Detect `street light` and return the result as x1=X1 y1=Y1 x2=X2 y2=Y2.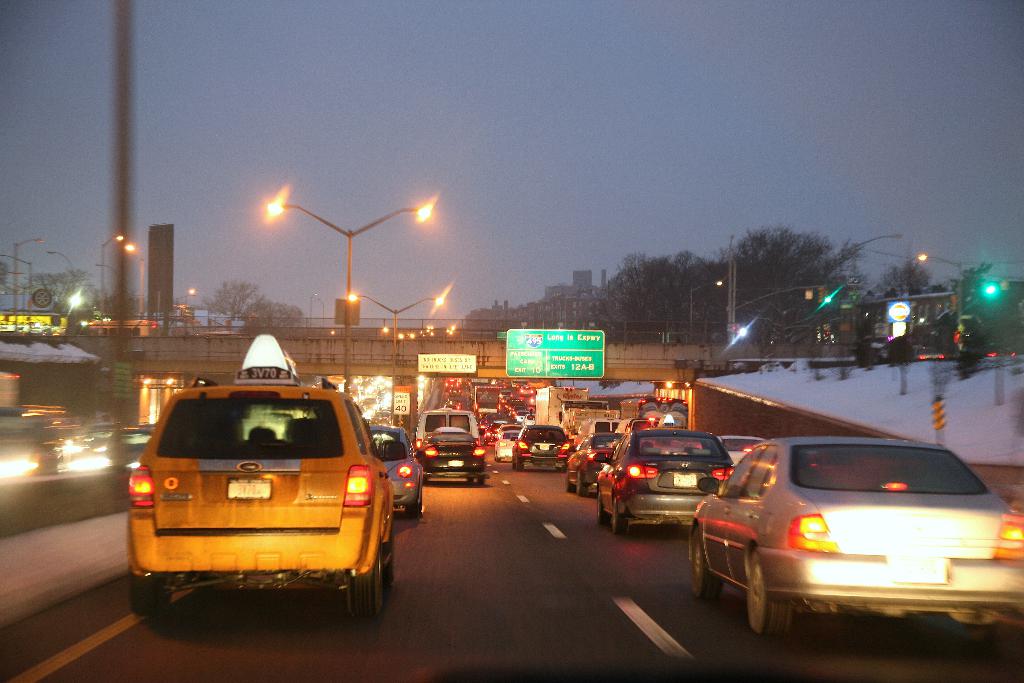
x1=916 y1=254 x2=964 y2=347.
